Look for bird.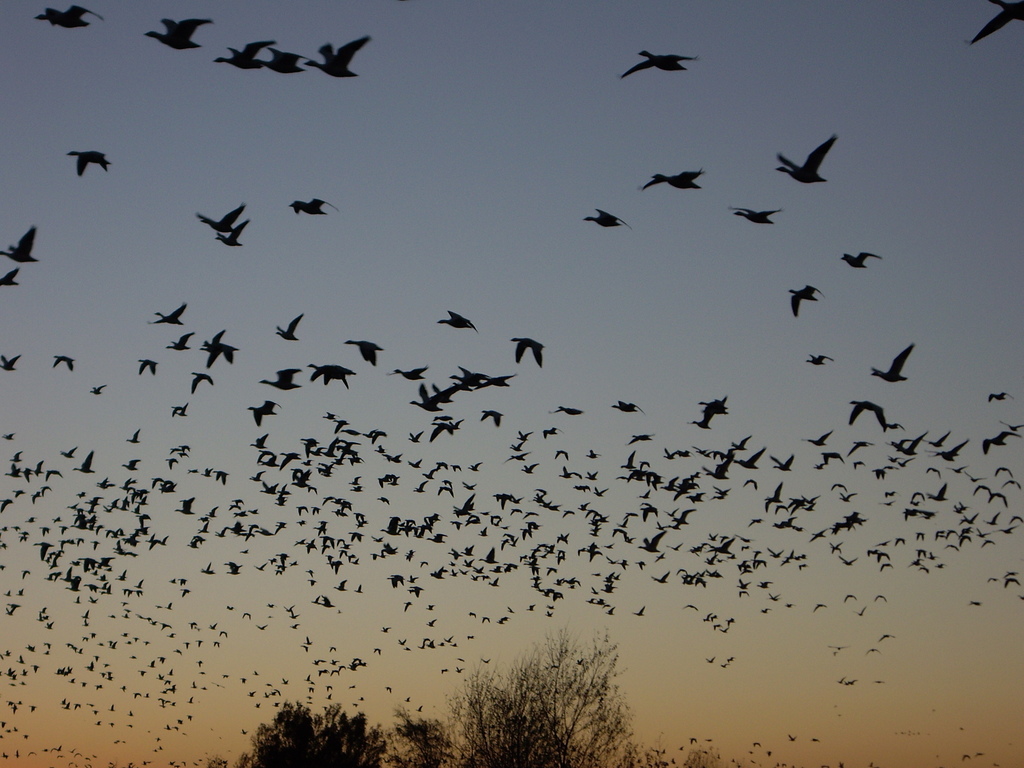
Found: x1=840, y1=250, x2=879, y2=273.
